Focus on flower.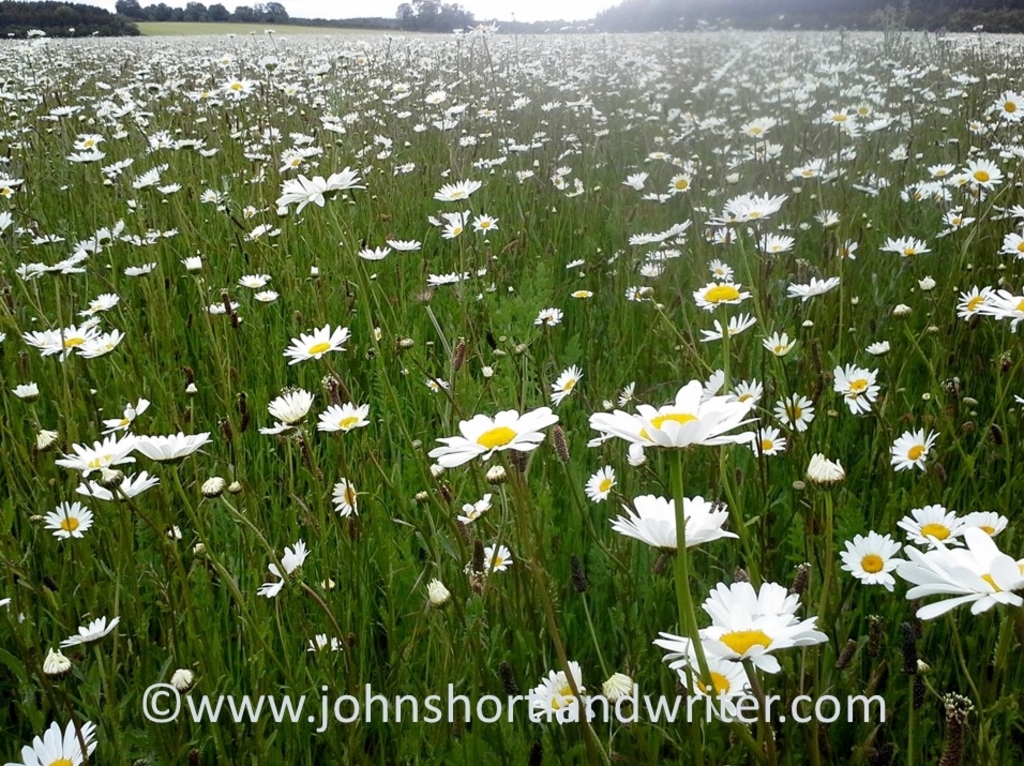
Focused at left=182, top=252, right=204, bottom=275.
